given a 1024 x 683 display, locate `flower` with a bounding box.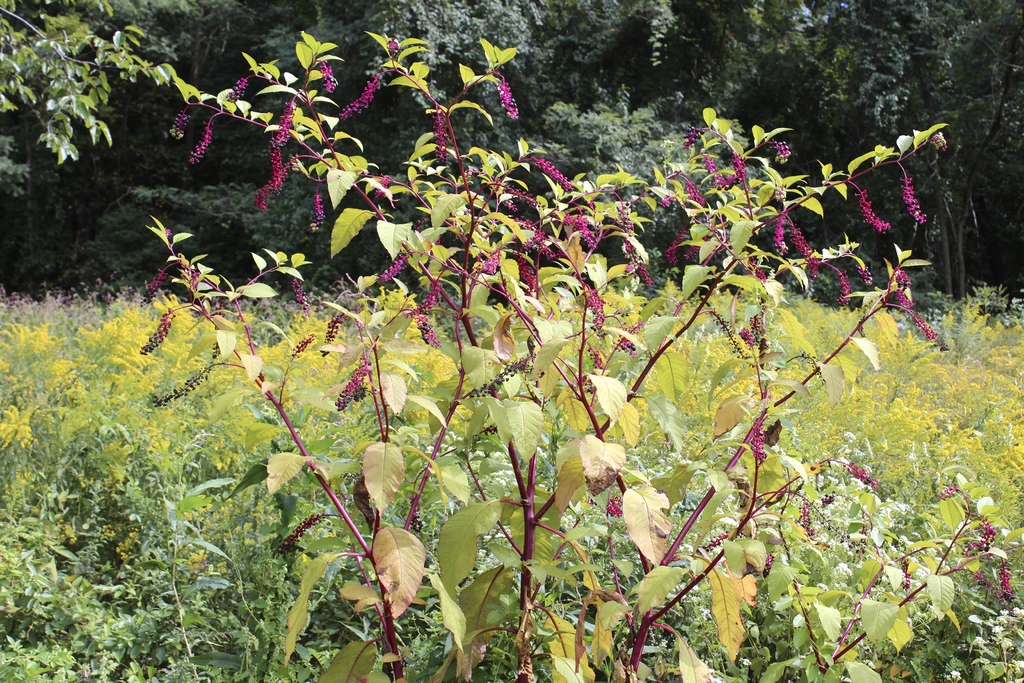
Located: <box>790,215,813,253</box>.
